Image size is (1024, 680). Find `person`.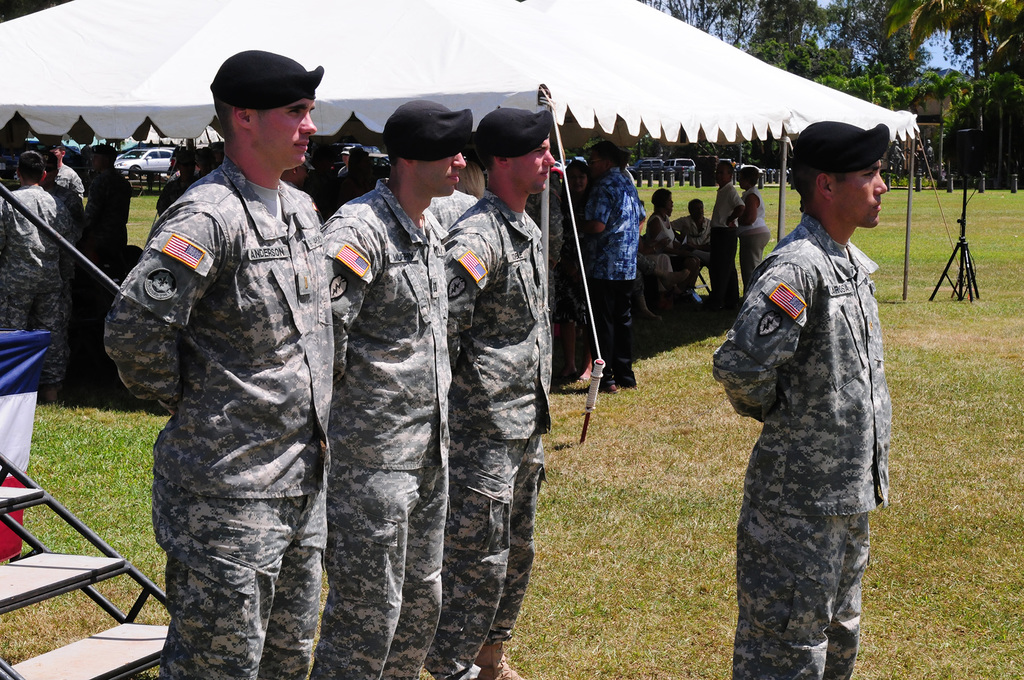
left=650, top=186, right=702, bottom=303.
